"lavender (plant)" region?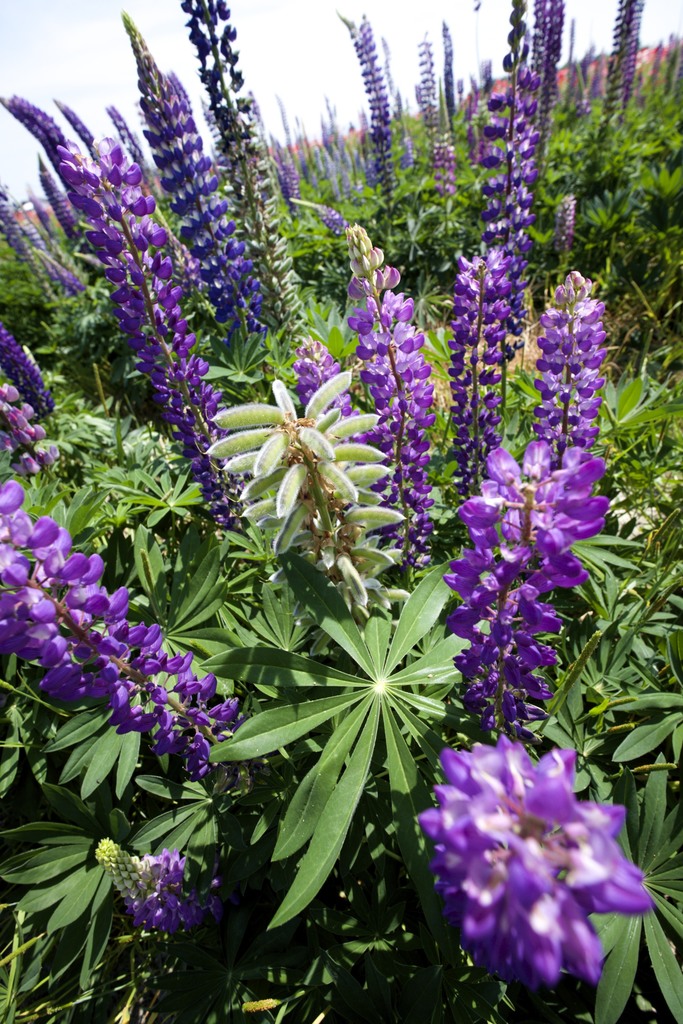
[0,302,58,423]
